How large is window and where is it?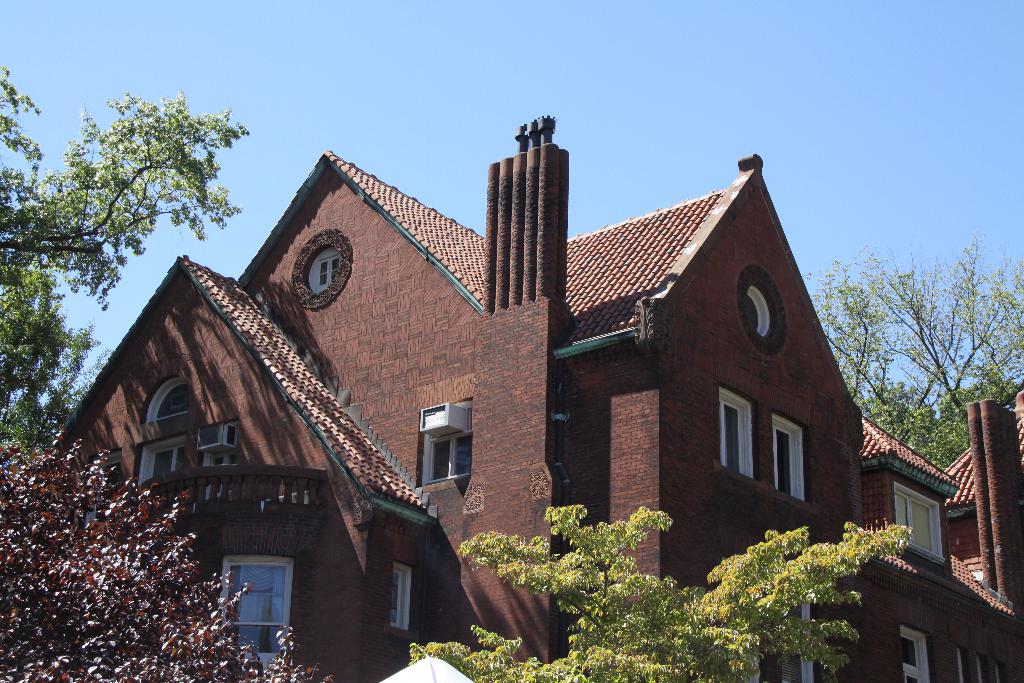
Bounding box: 380:559:419:633.
